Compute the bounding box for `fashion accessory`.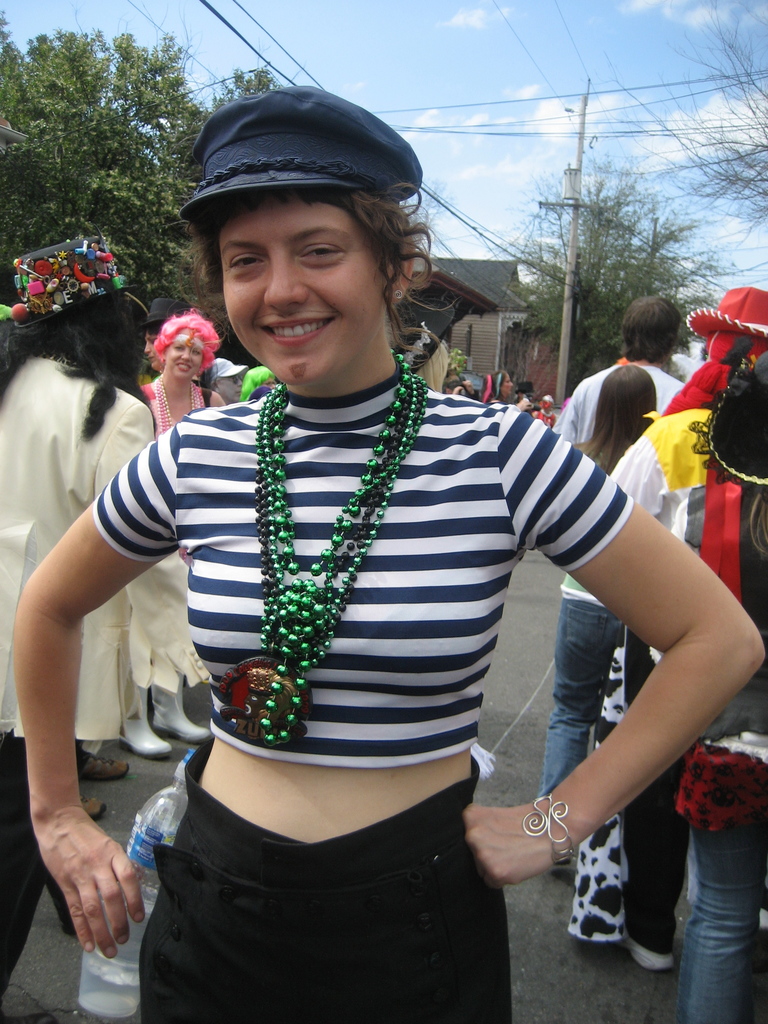
x1=8 y1=228 x2=130 y2=332.
